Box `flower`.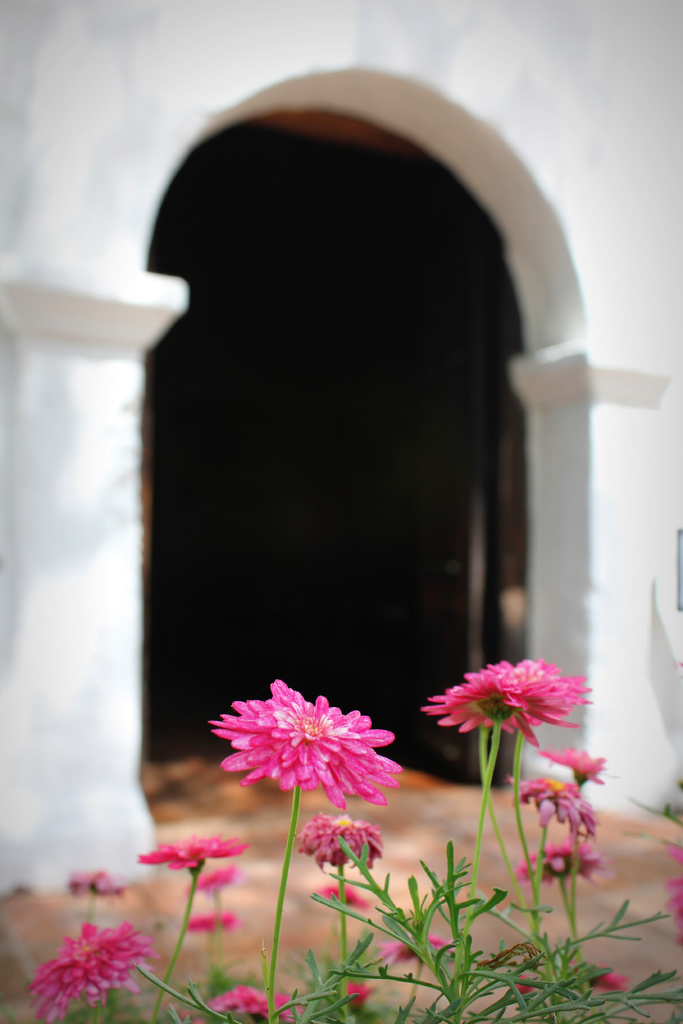
(left=534, top=742, right=609, bottom=779).
